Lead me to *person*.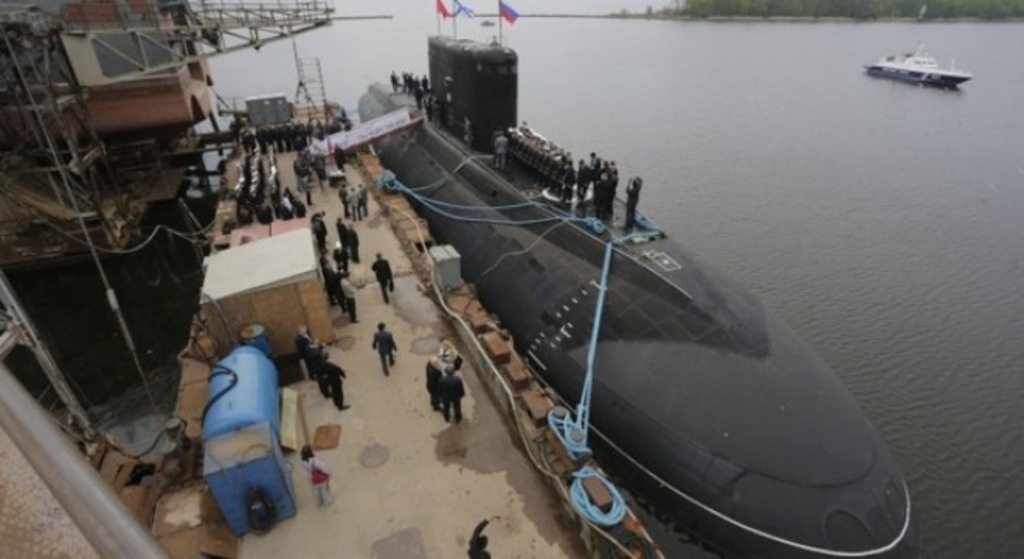
Lead to <region>299, 446, 332, 508</region>.
